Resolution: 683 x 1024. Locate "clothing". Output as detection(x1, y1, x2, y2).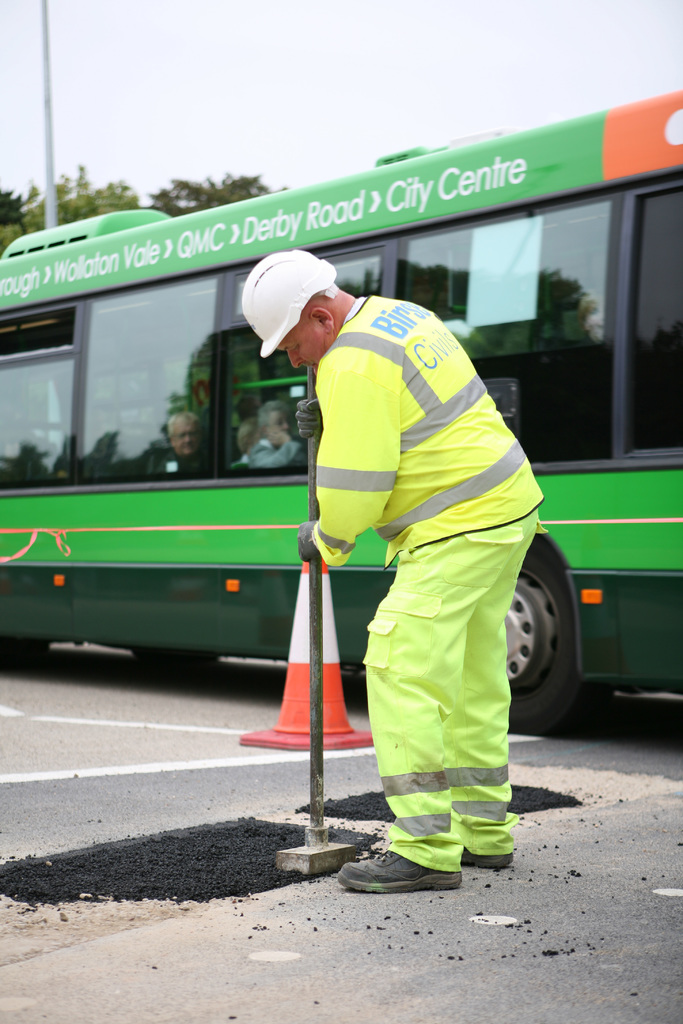
detection(307, 283, 549, 874).
